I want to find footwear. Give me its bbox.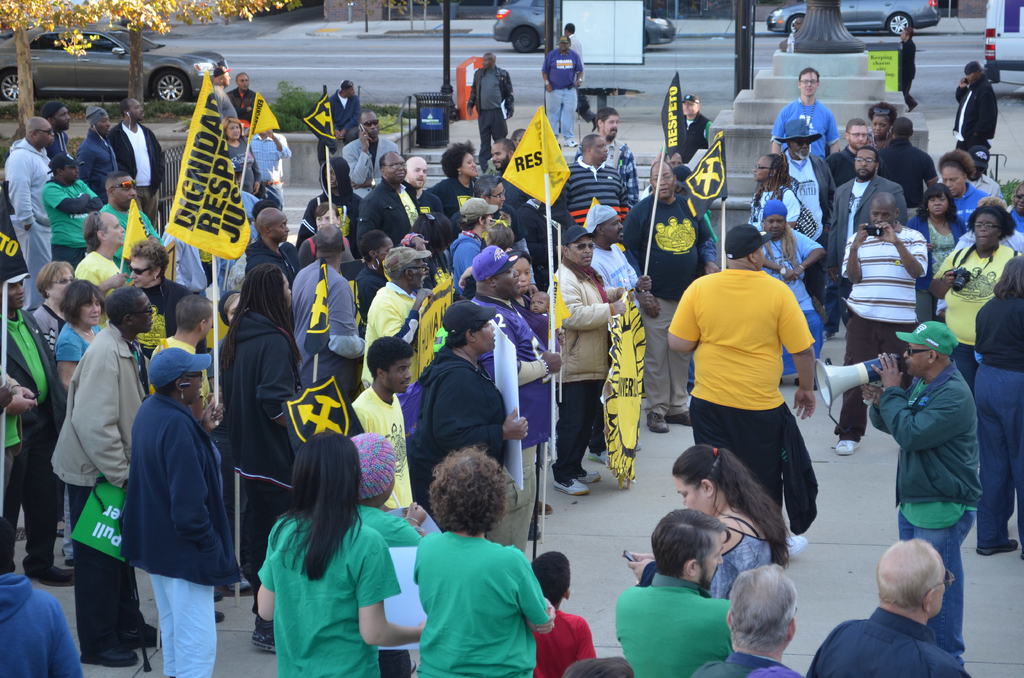
bbox(80, 639, 135, 668).
